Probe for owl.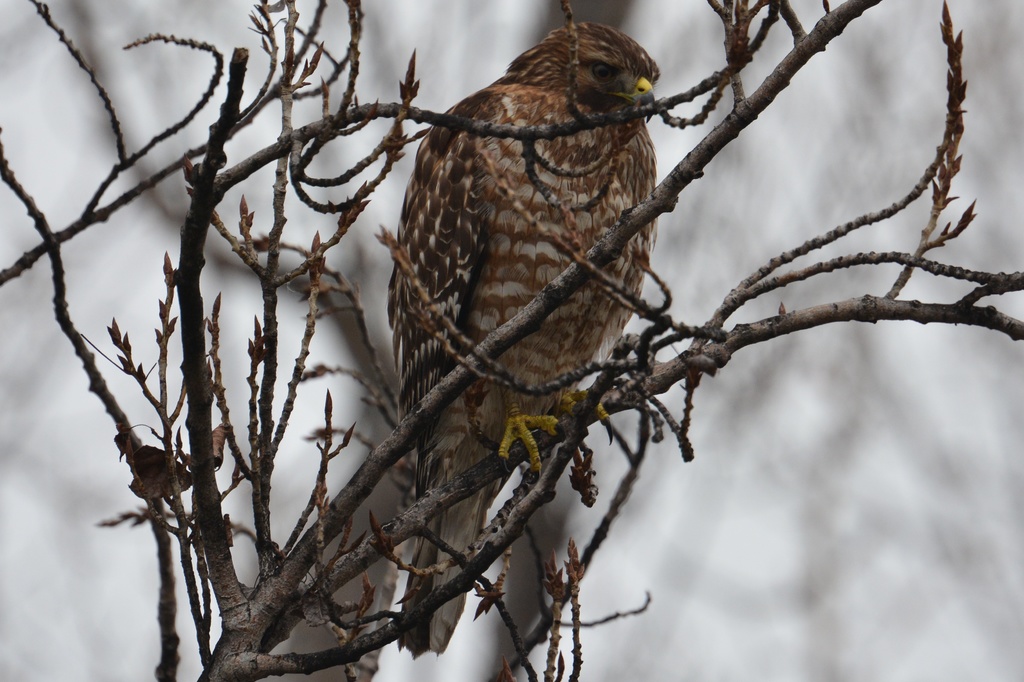
Probe result: Rect(381, 17, 658, 660).
